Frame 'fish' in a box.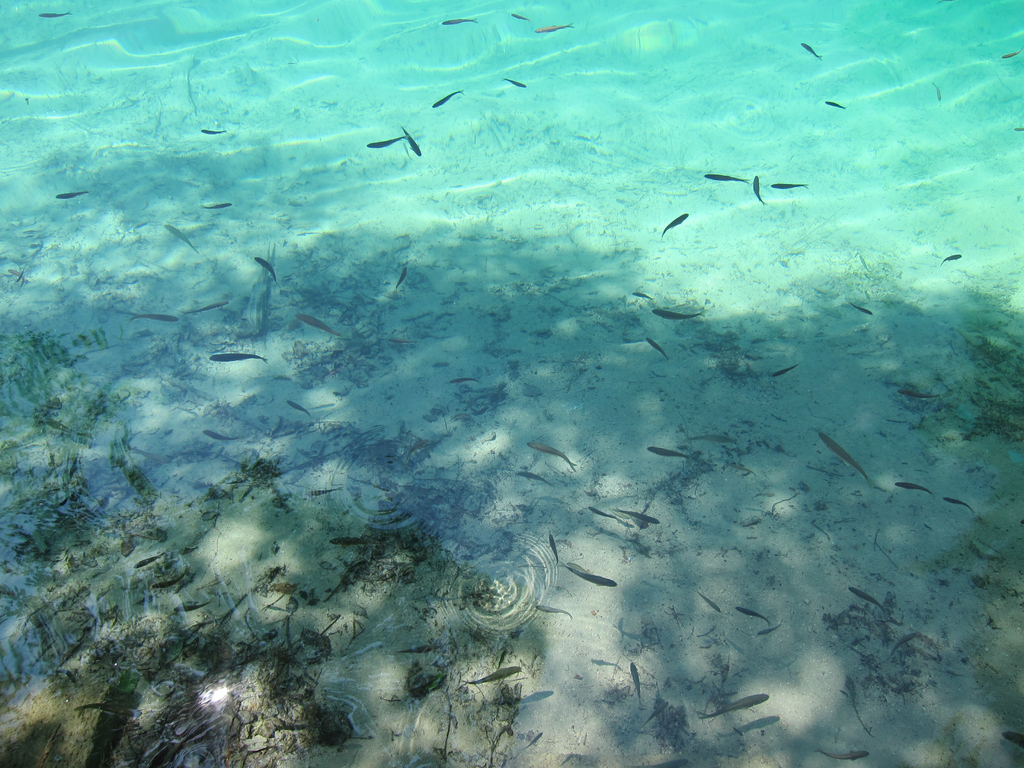
{"x1": 442, "y1": 15, "x2": 477, "y2": 24}.
